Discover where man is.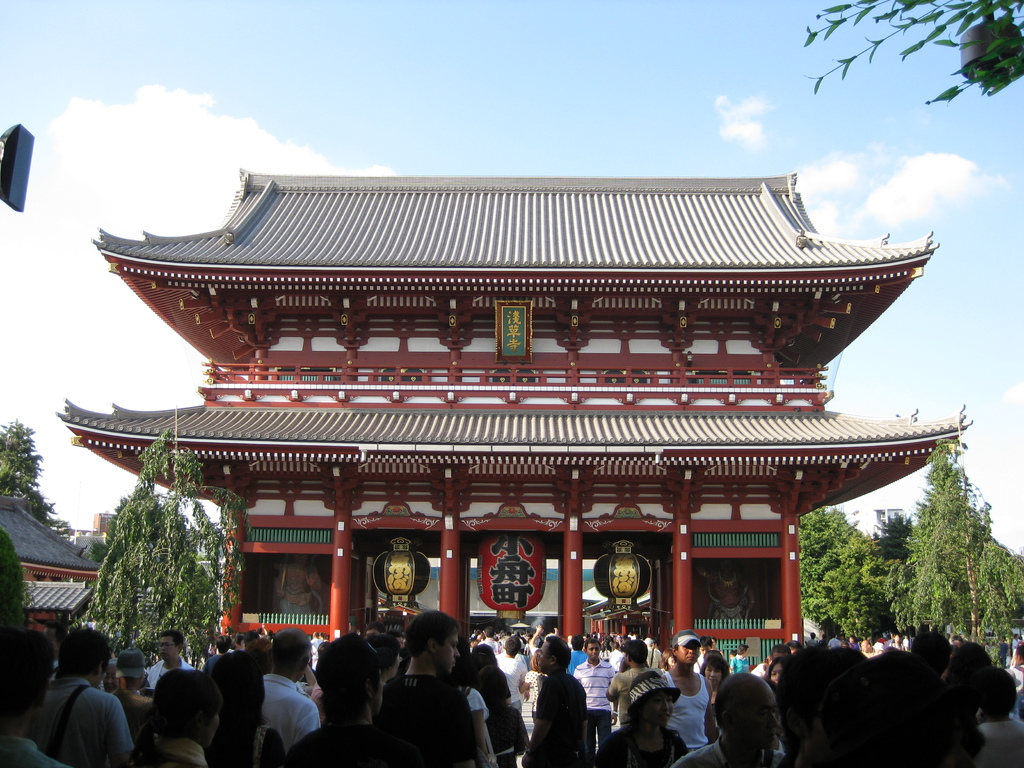
Discovered at {"left": 105, "top": 644, "right": 157, "bottom": 733}.
